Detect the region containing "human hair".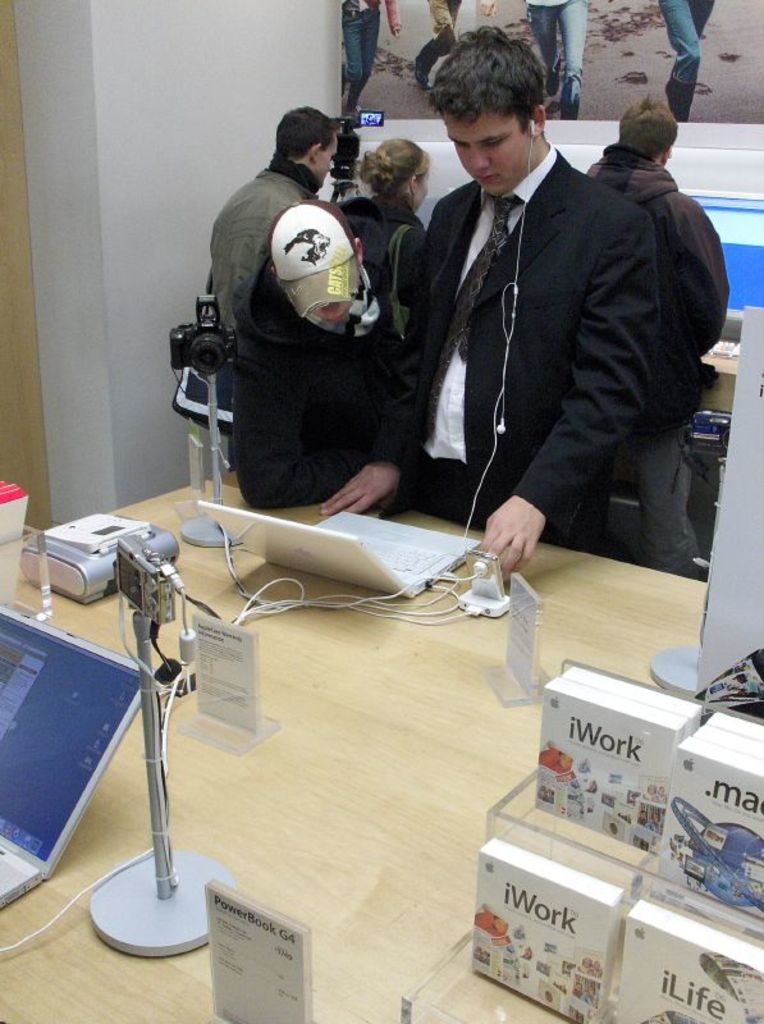
<box>426,23,544,131</box>.
